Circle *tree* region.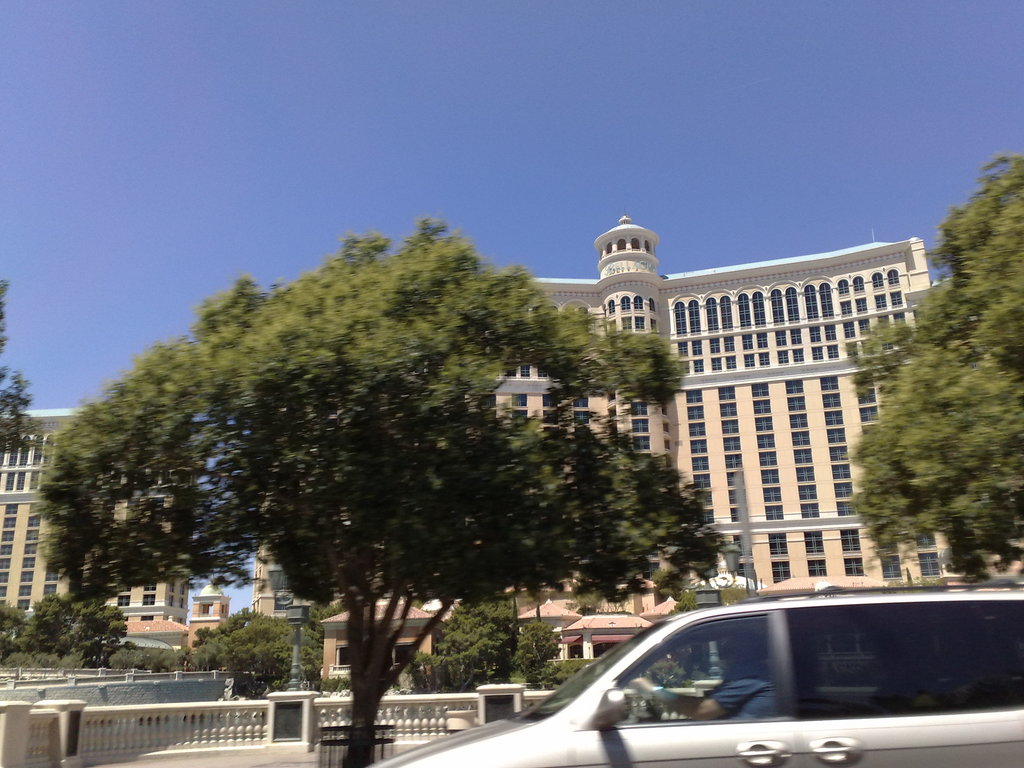
Region: (417, 590, 562, 693).
